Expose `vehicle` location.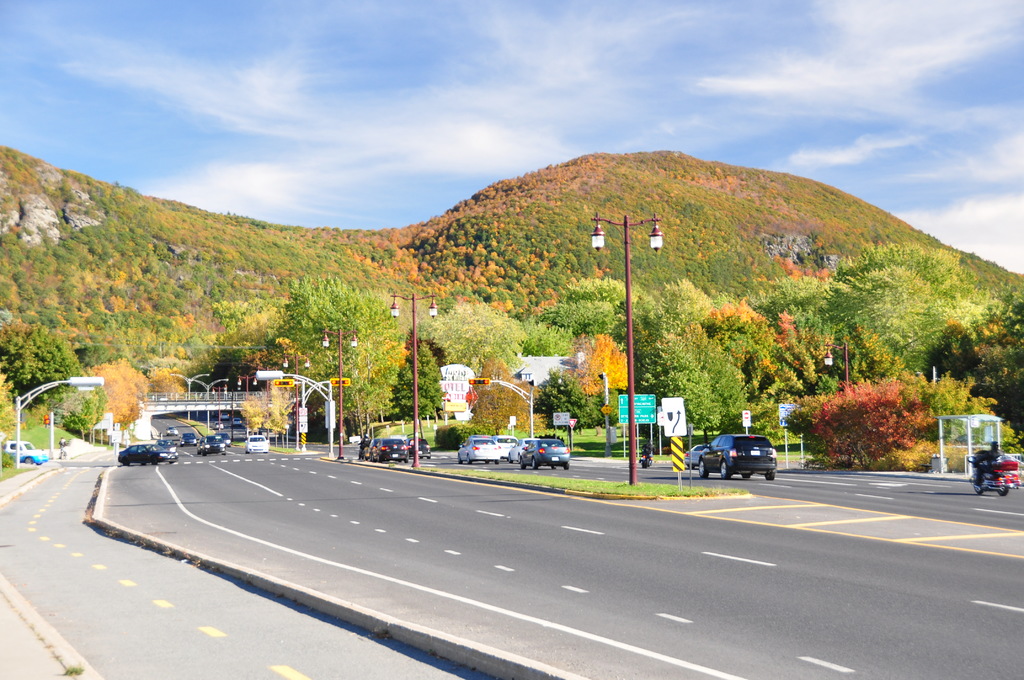
Exposed at x1=168, y1=423, x2=175, y2=436.
